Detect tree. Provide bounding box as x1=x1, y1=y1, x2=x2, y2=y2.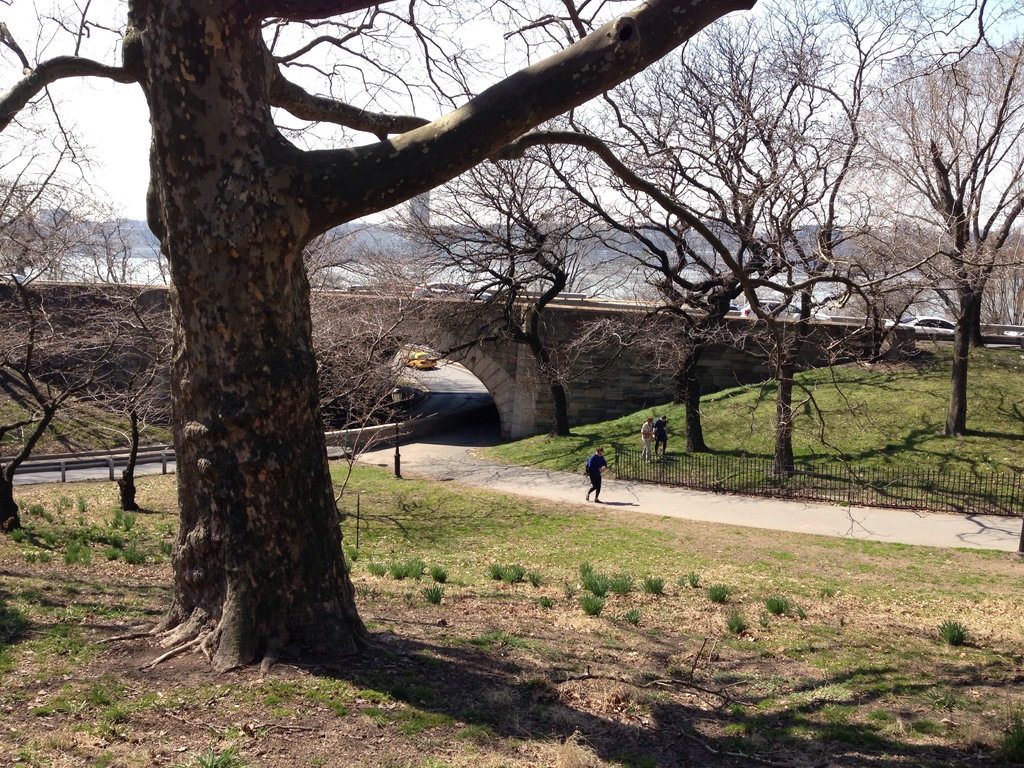
x1=538, y1=0, x2=991, y2=477.
